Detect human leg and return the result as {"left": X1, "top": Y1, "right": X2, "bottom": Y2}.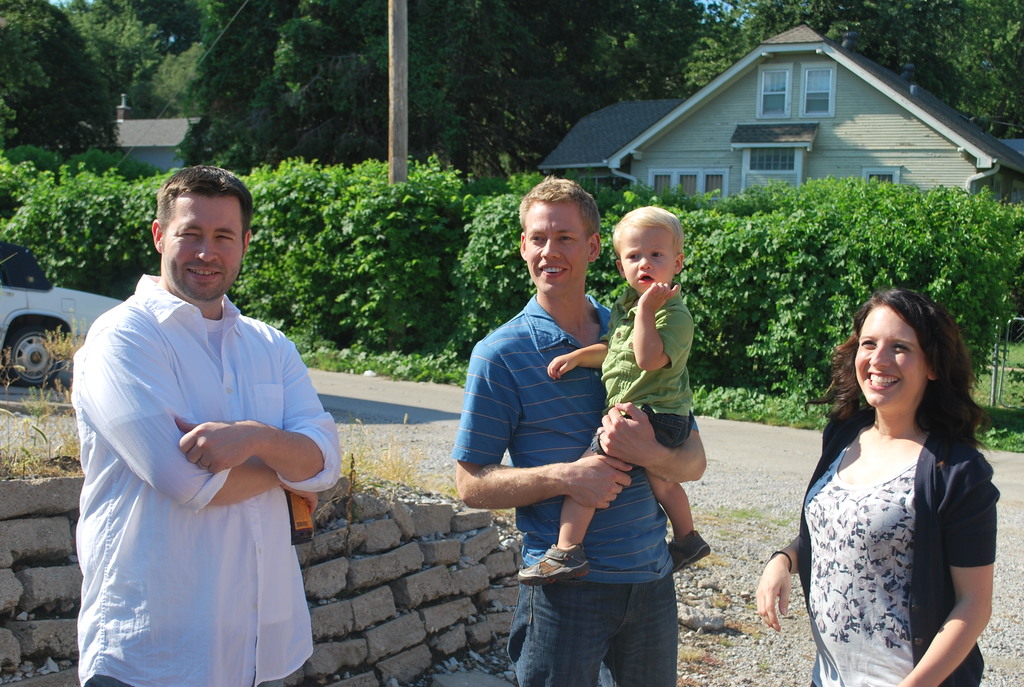
{"left": 519, "top": 498, "right": 594, "bottom": 581}.
